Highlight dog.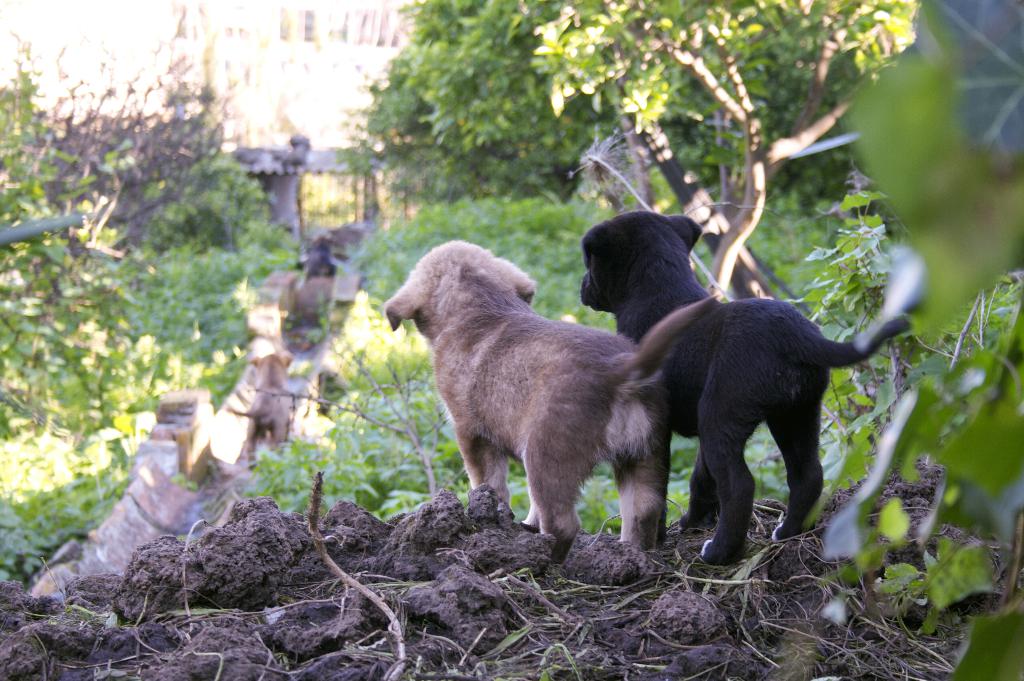
Highlighted region: detection(383, 238, 717, 566).
